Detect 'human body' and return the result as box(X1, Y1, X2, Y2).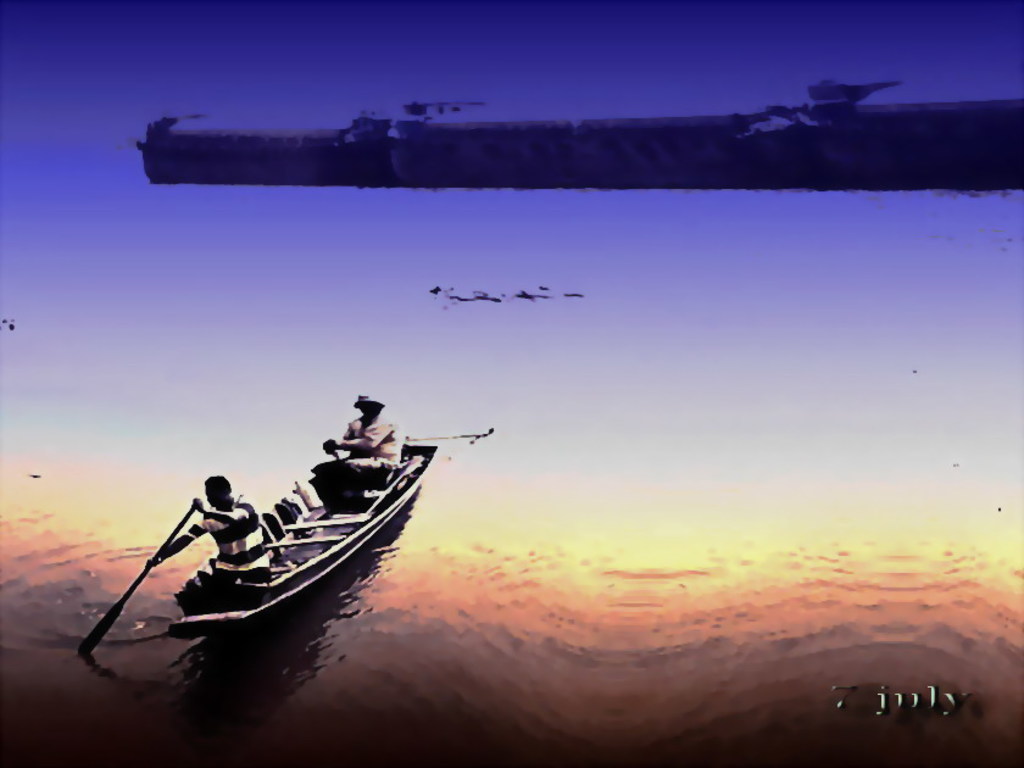
box(317, 397, 402, 514).
